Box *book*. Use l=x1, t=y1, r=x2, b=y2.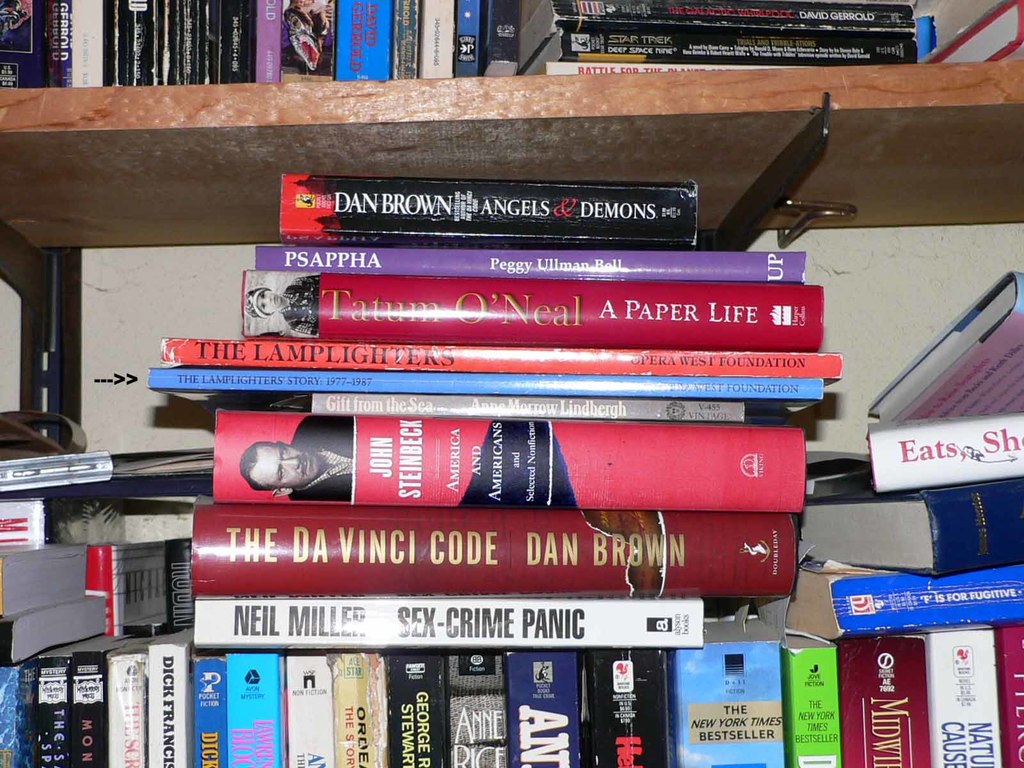
l=282, t=174, r=689, b=253.
